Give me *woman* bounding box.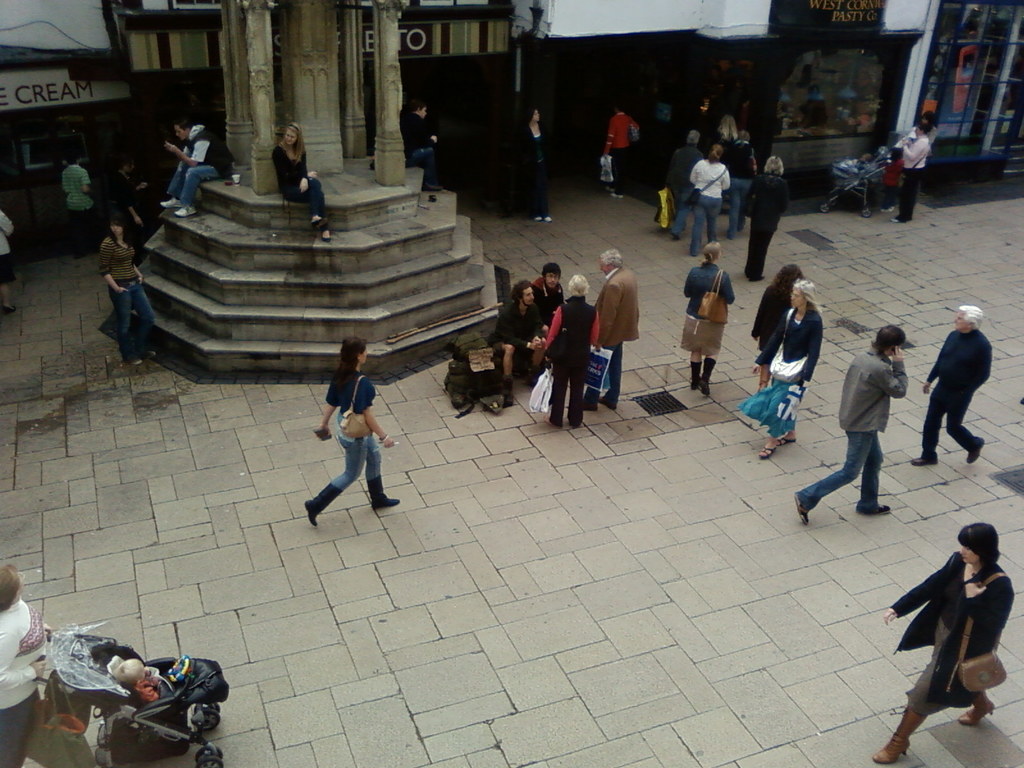
675,236,736,397.
